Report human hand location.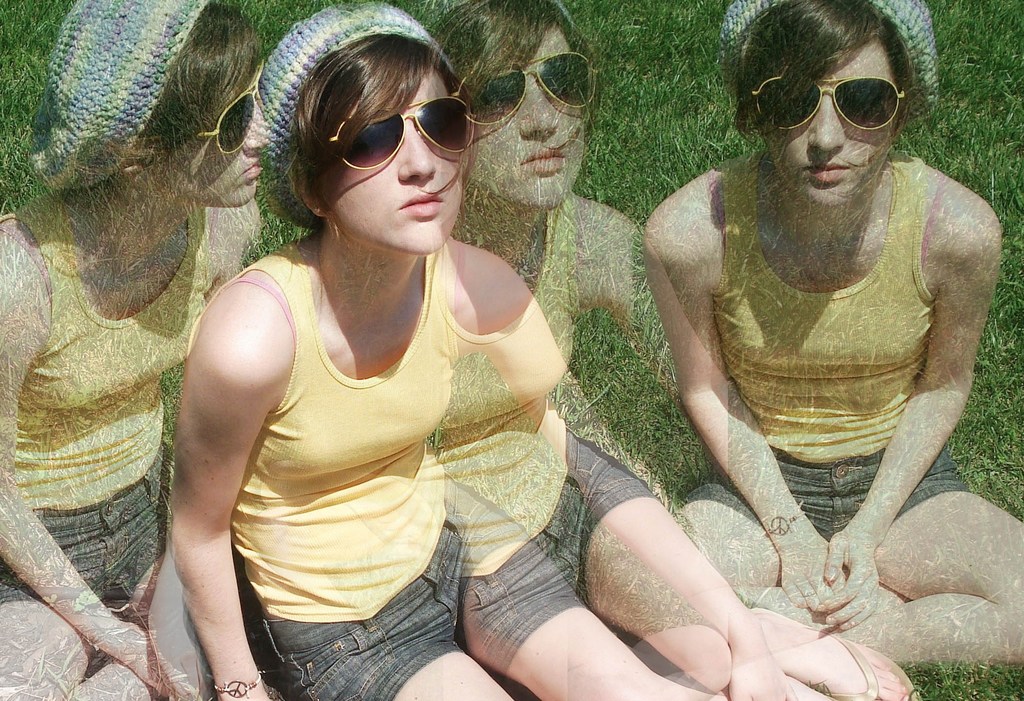
Report: BBox(100, 620, 172, 695).
